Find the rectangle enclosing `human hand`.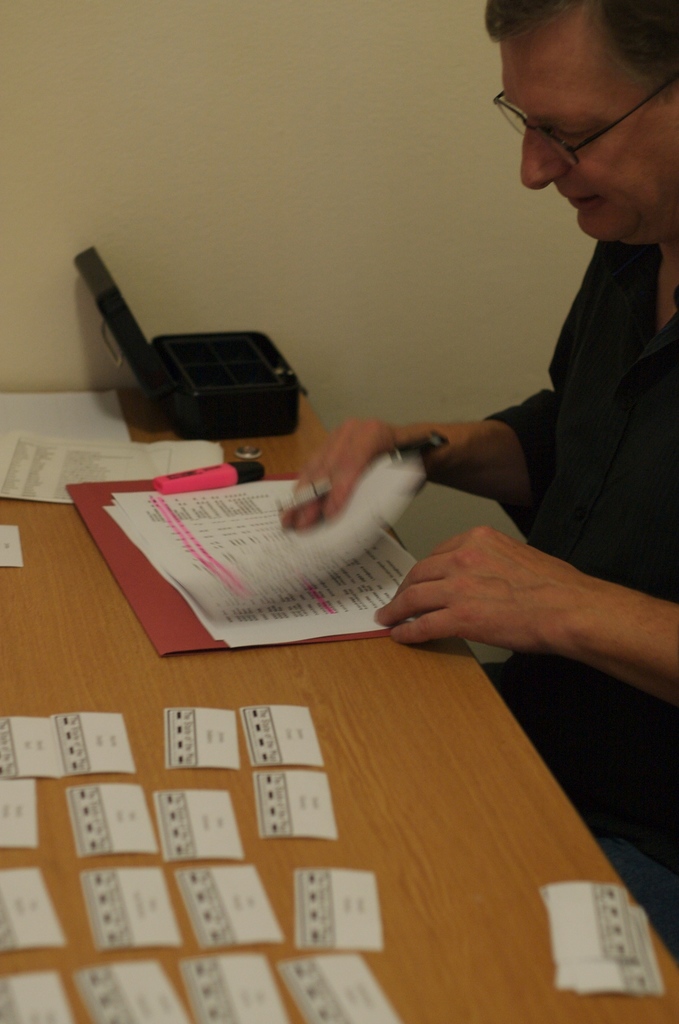
[388, 520, 587, 669].
